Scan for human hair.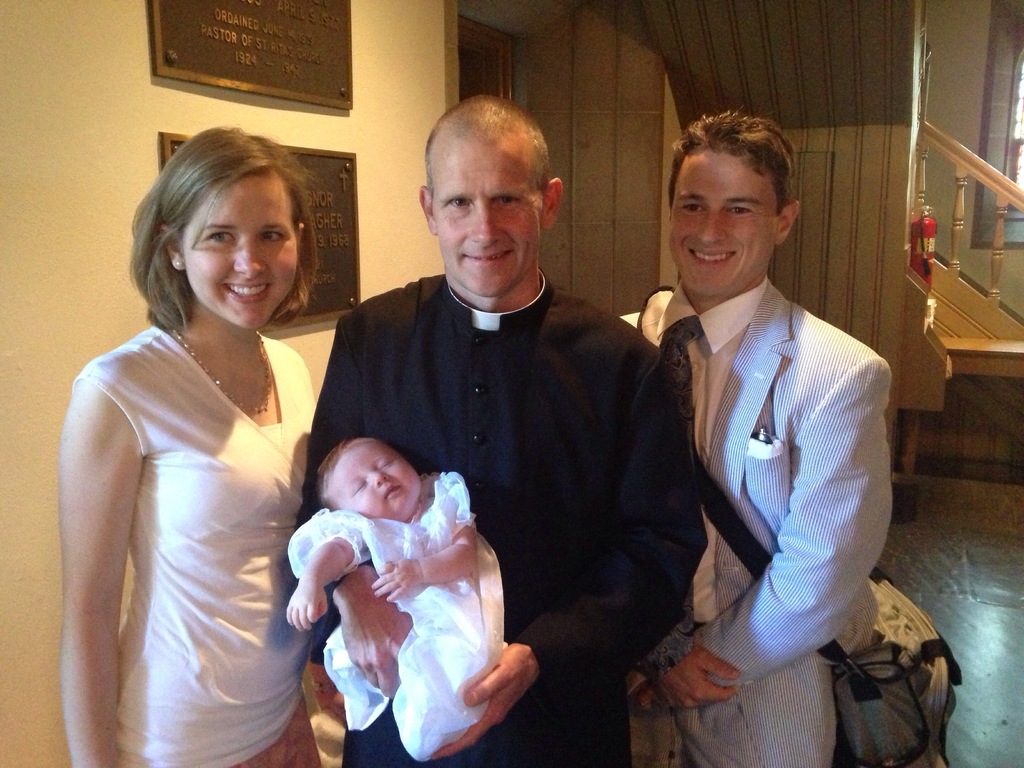
Scan result: 663,103,795,220.
